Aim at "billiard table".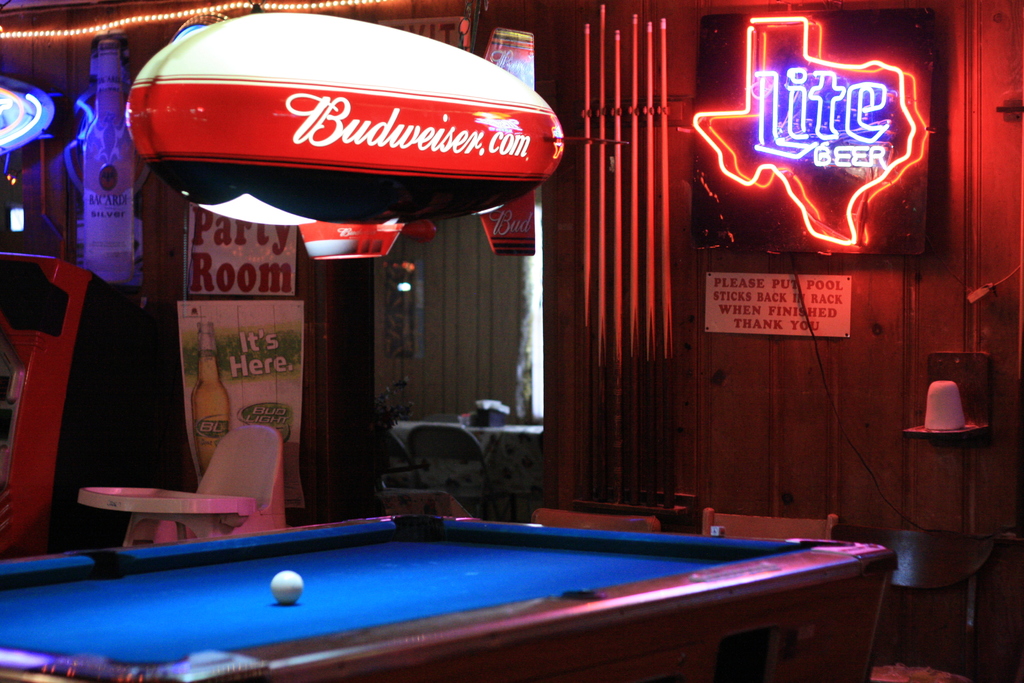
Aimed at select_region(0, 514, 896, 682).
